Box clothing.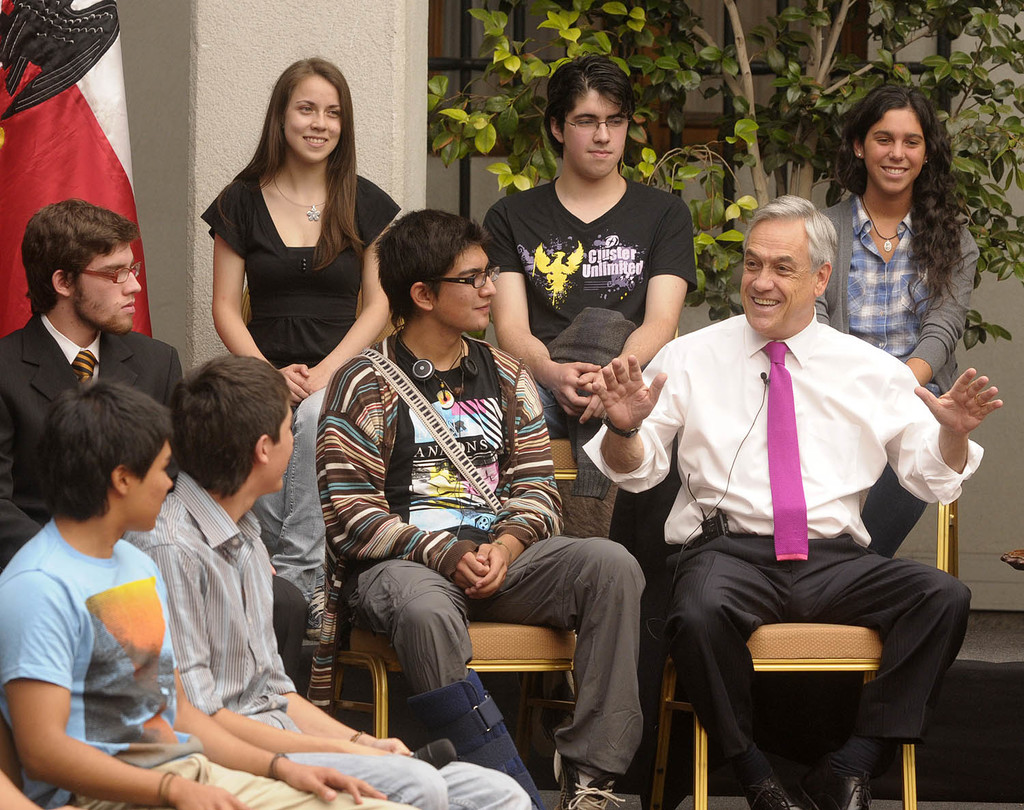
locate(483, 177, 696, 538).
